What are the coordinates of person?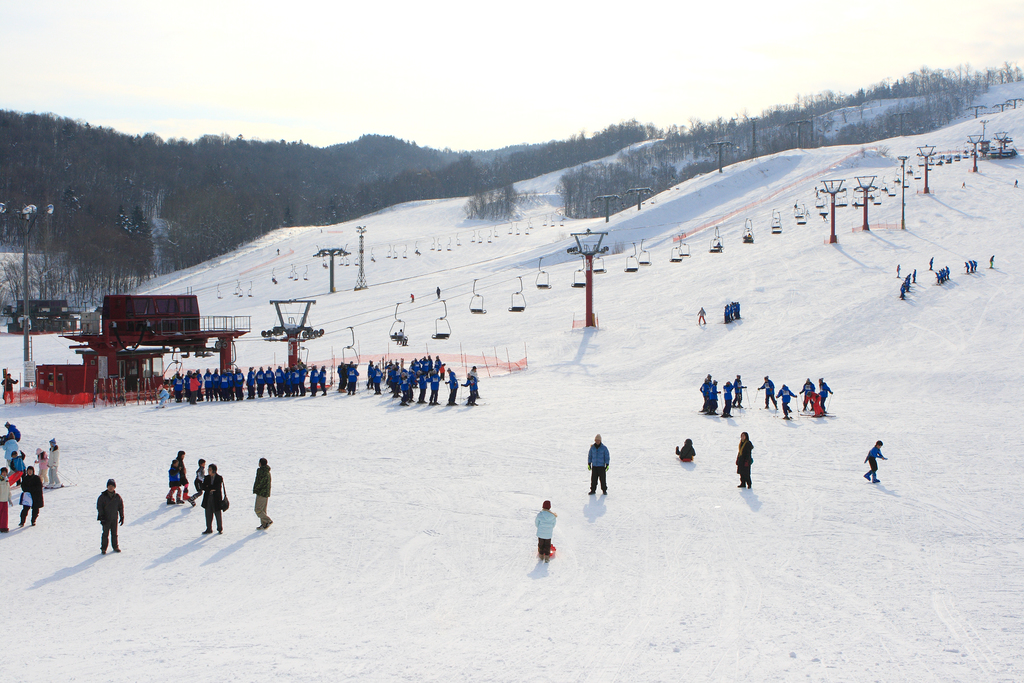
BBox(174, 449, 191, 499).
